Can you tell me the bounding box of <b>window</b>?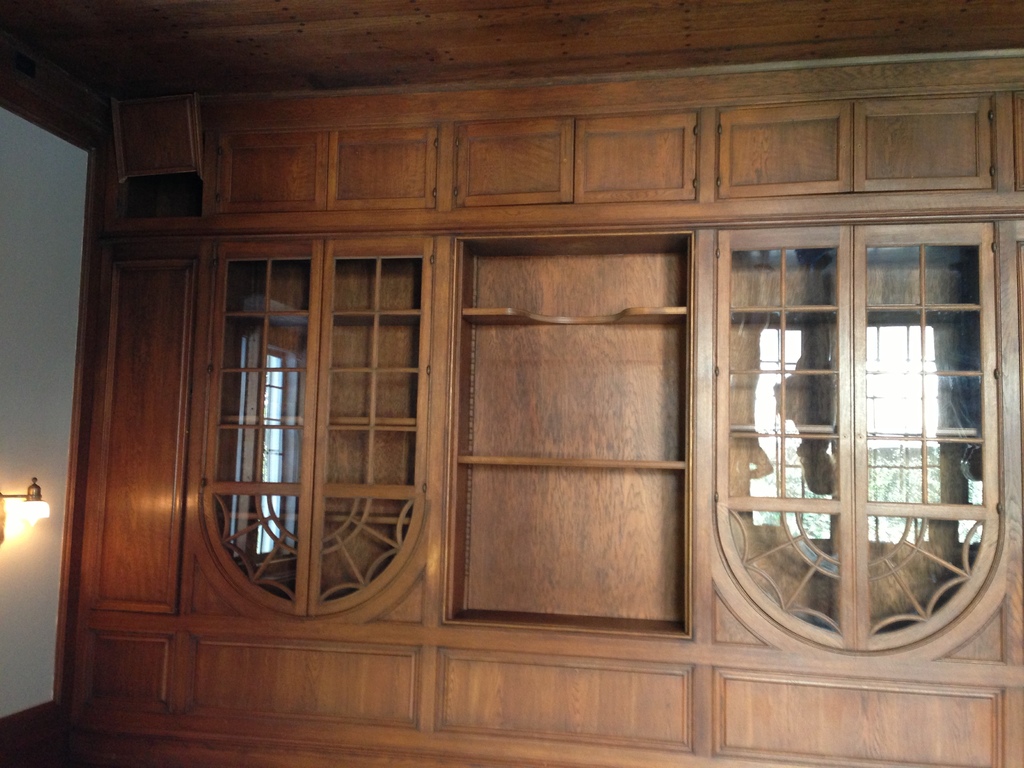
box(174, 225, 440, 627).
